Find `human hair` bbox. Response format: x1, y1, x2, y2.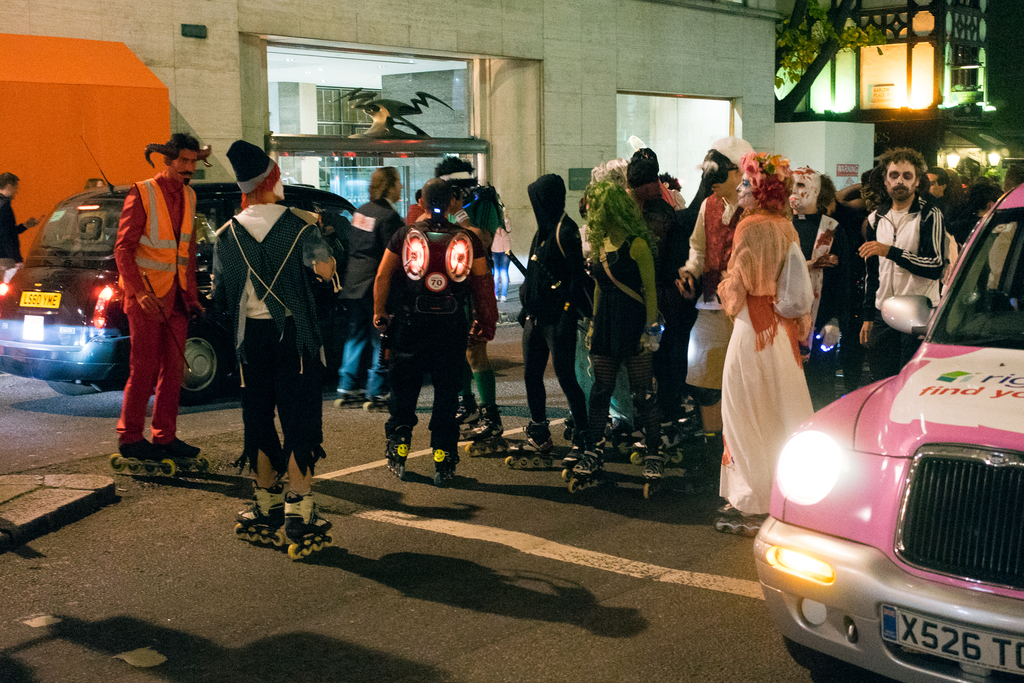
165, 131, 201, 157.
